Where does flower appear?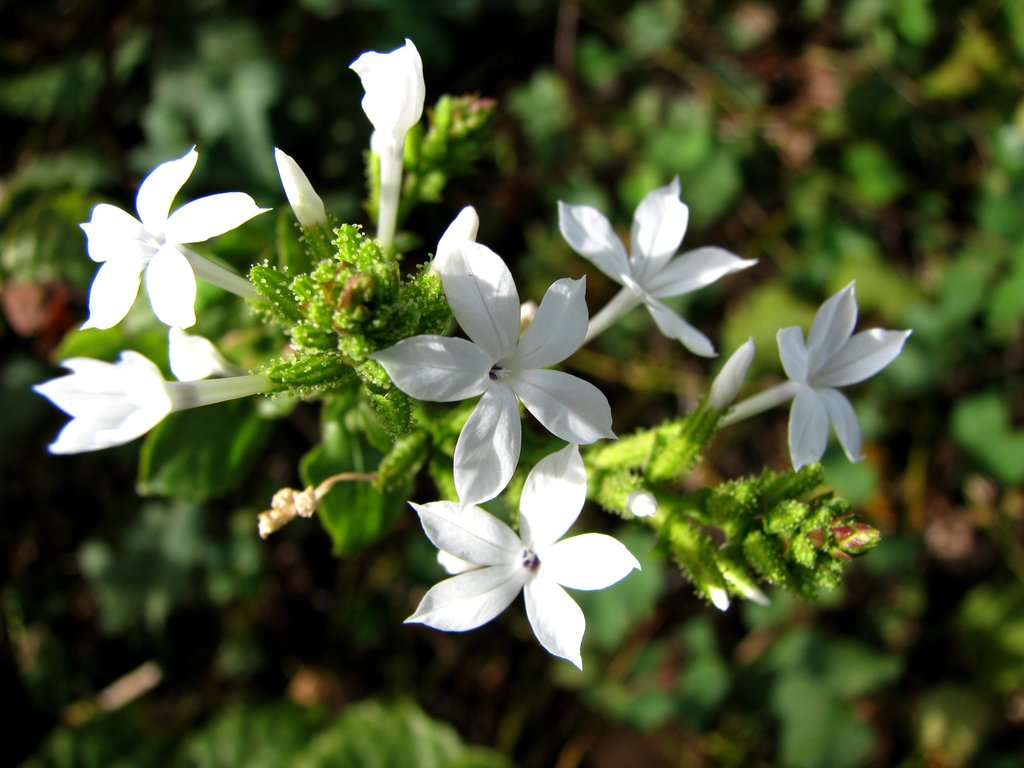
Appears at {"left": 33, "top": 326, "right": 277, "bottom": 456}.
